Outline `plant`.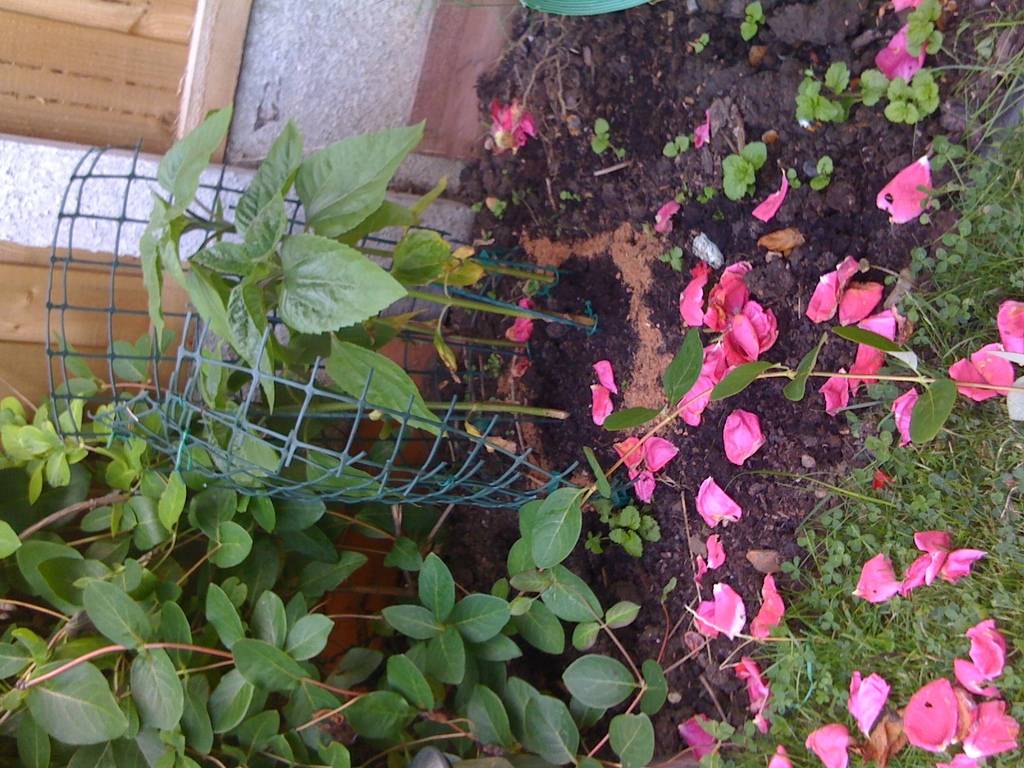
Outline: <box>0,333,668,767</box>.
